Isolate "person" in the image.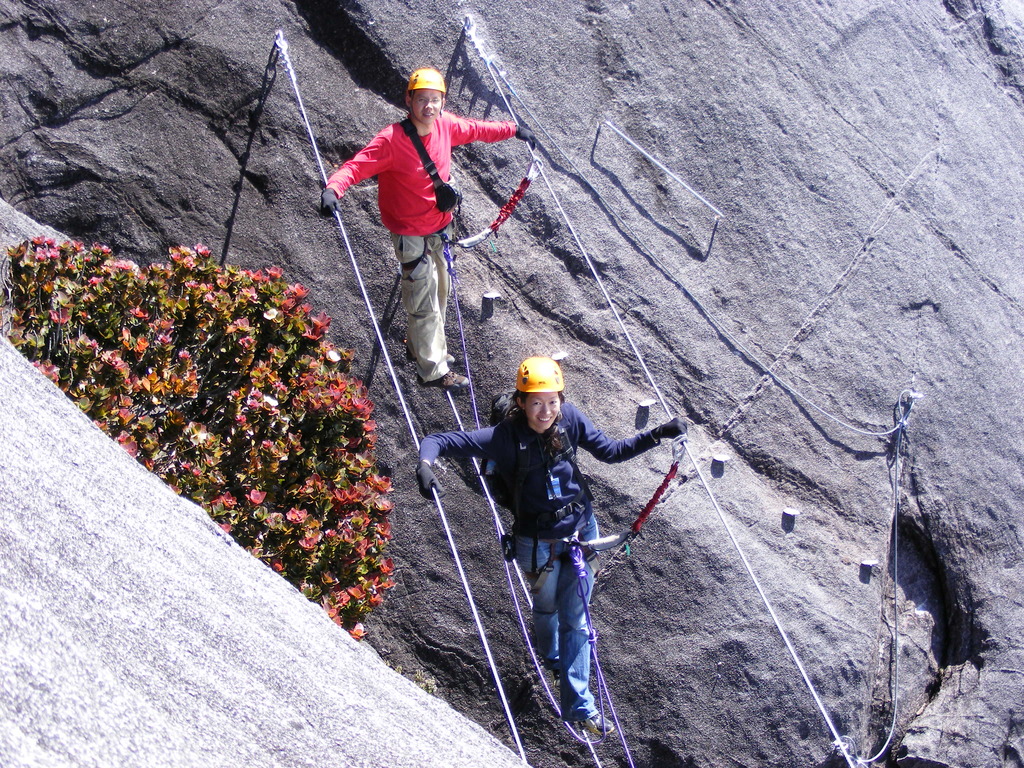
Isolated region: bbox(331, 57, 498, 445).
